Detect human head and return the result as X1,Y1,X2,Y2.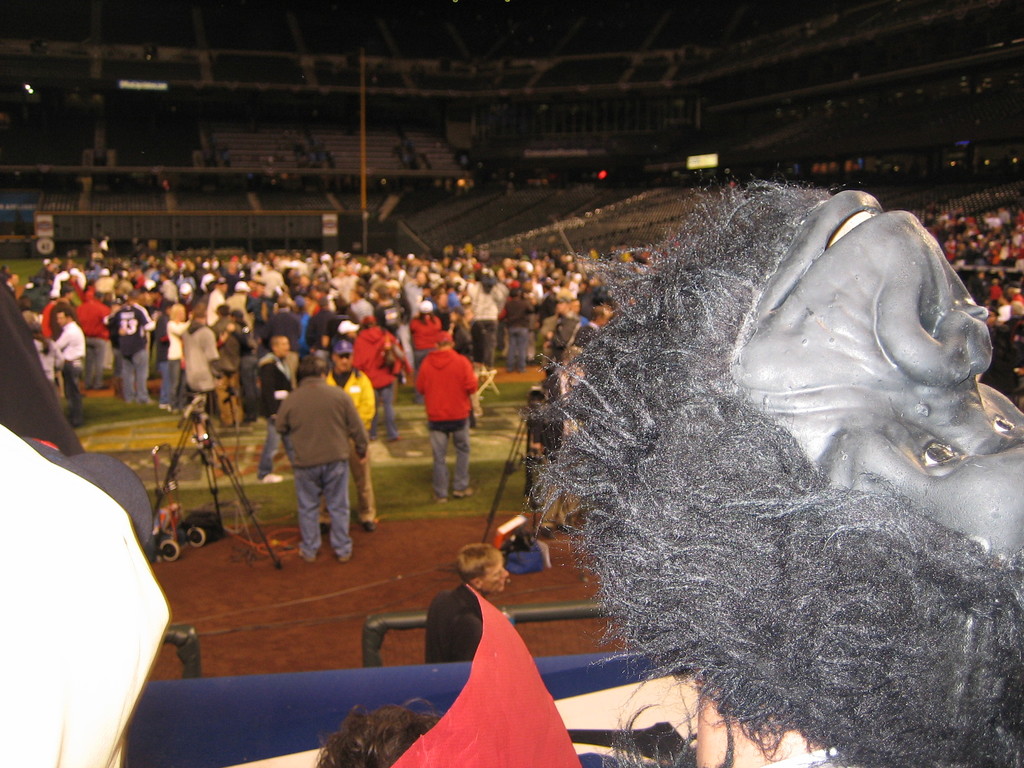
460,536,510,593.
